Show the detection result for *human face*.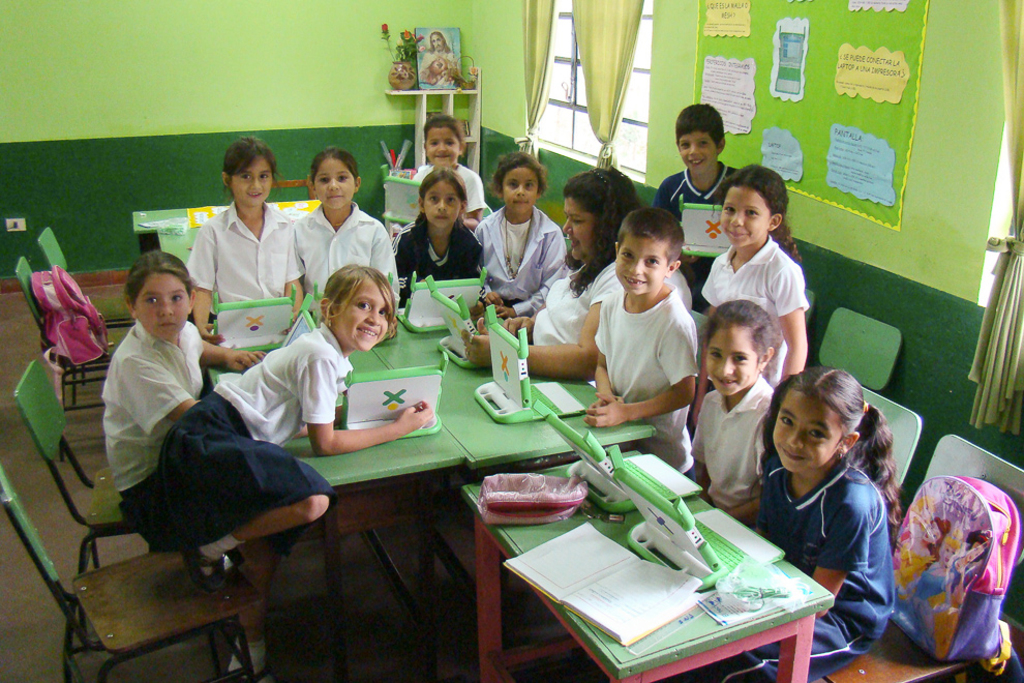
bbox=[433, 35, 443, 48].
